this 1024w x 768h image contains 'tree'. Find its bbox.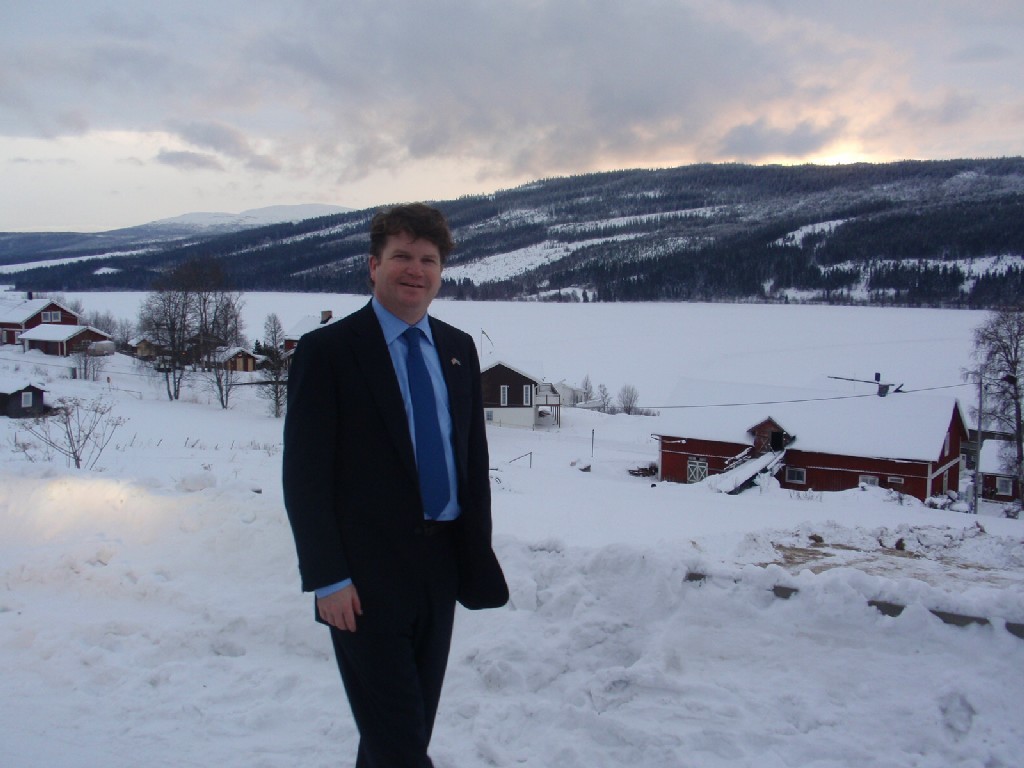
122:258:197:423.
